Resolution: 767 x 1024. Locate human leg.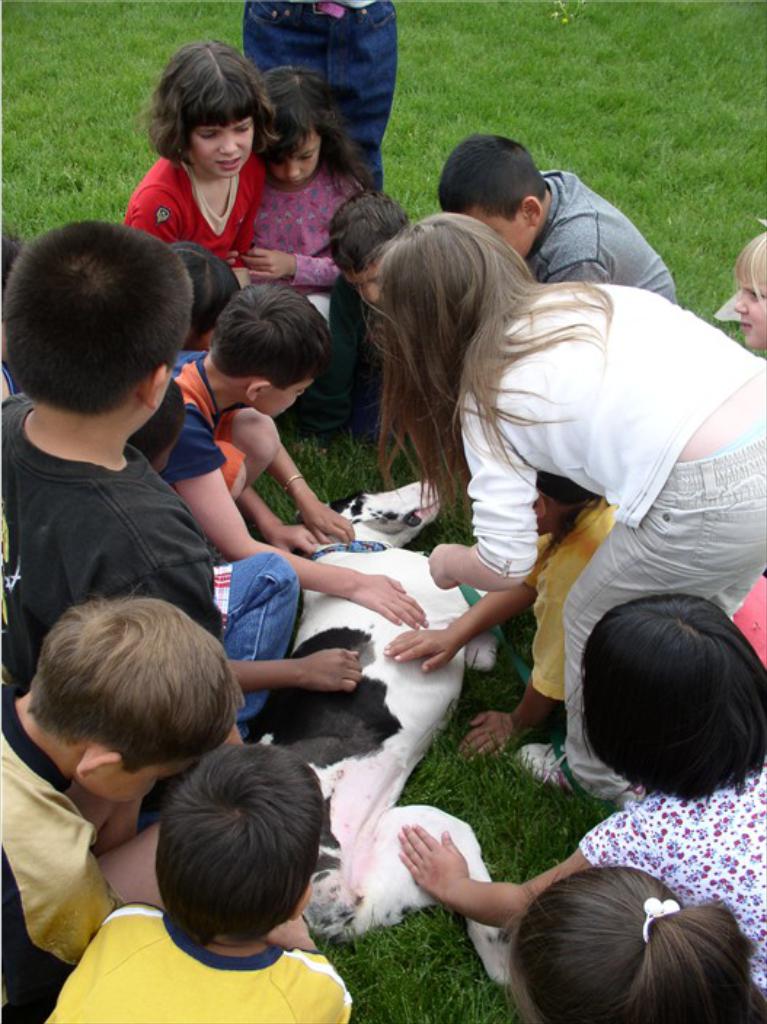
x1=208, y1=444, x2=245, y2=496.
